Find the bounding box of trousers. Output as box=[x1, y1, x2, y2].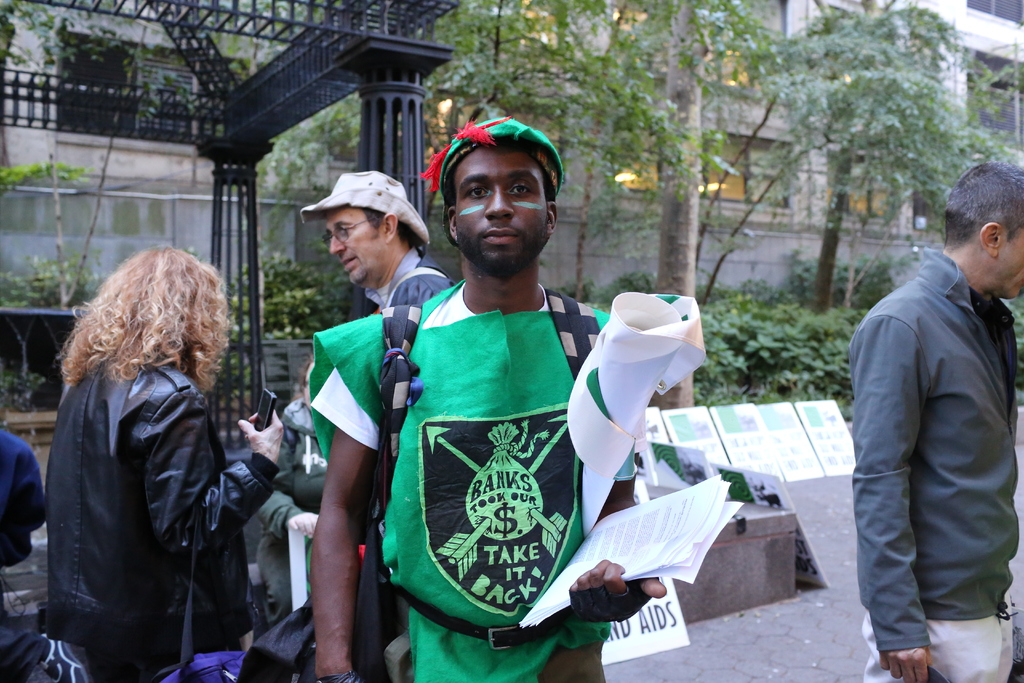
box=[863, 598, 1016, 682].
